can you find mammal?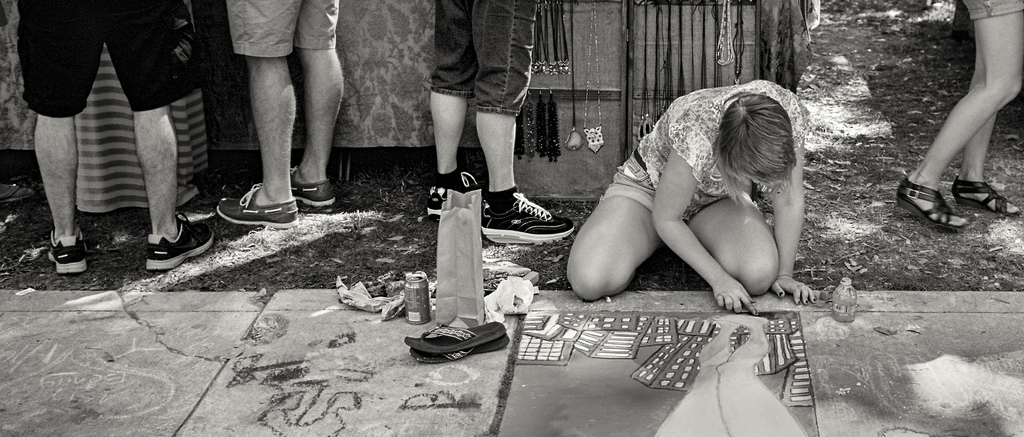
Yes, bounding box: Rect(20, 0, 212, 274).
